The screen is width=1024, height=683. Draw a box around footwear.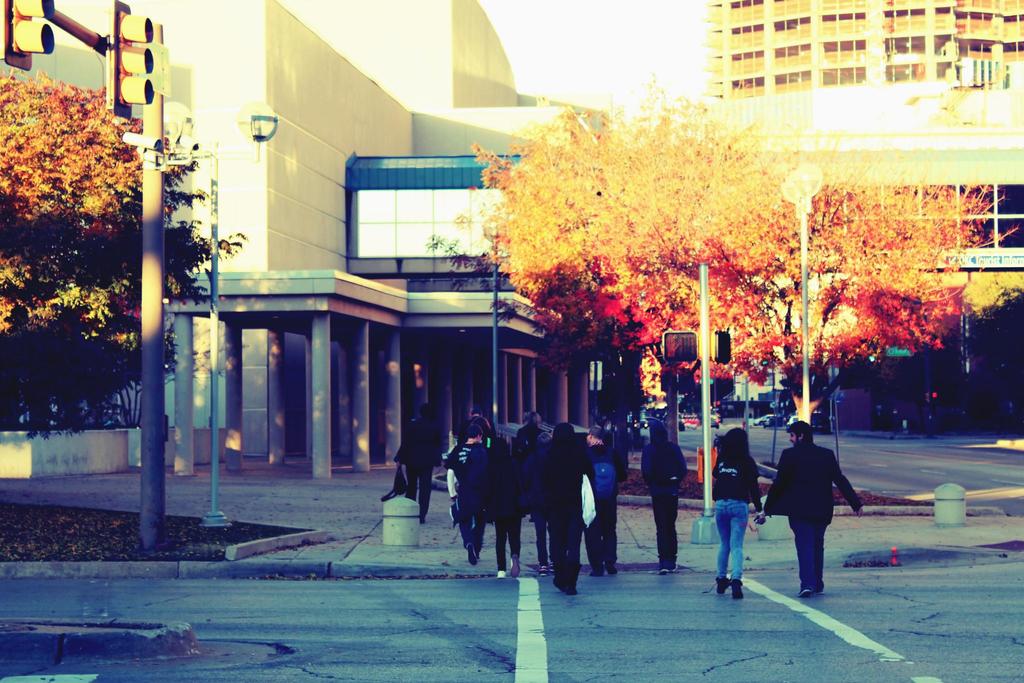
556,581,573,604.
